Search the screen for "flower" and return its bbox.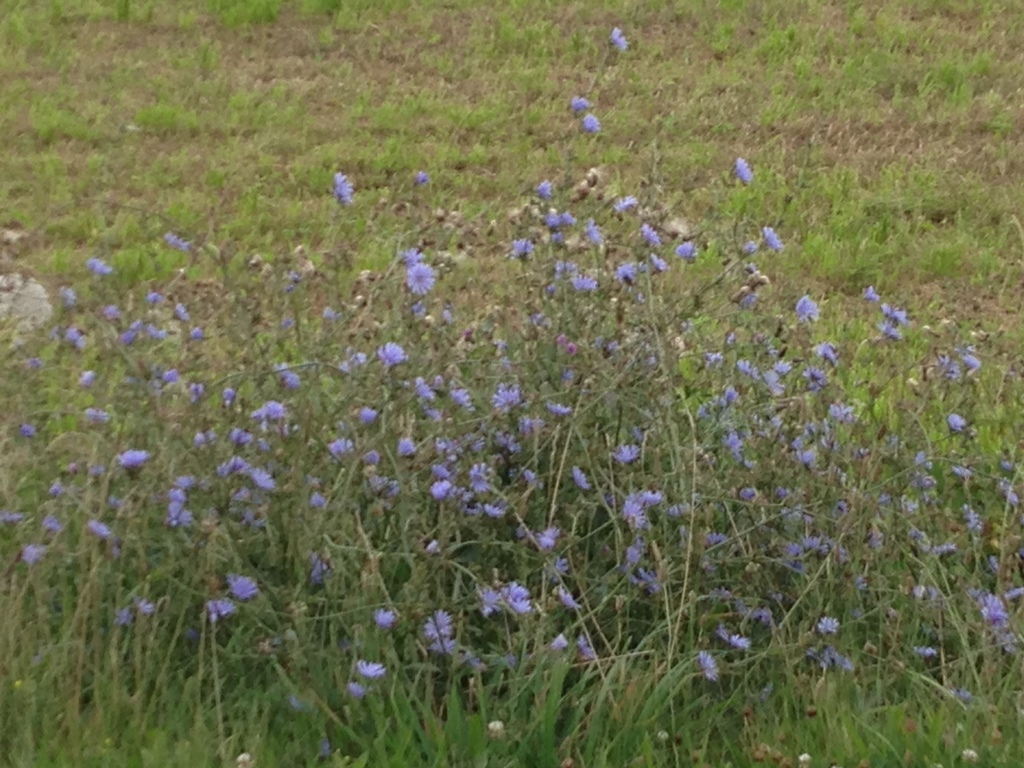
Found: box(875, 319, 903, 338).
